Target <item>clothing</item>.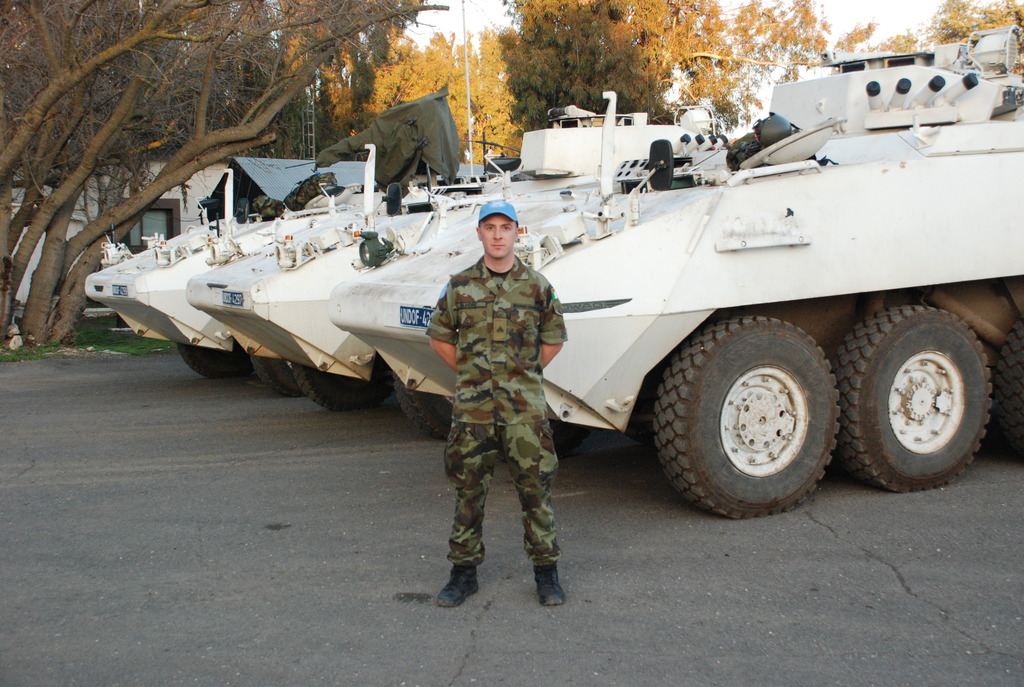
Target region: [418, 208, 564, 586].
